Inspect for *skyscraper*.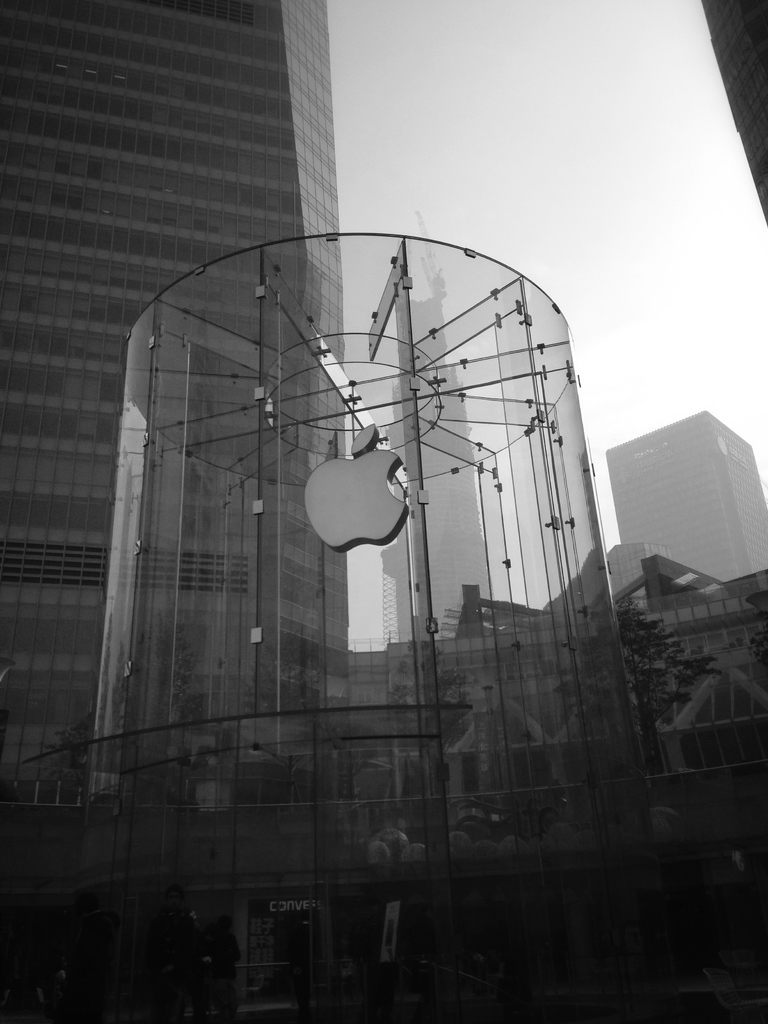
Inspection: [x1=597, y1=414, x2=767, y2=610].
